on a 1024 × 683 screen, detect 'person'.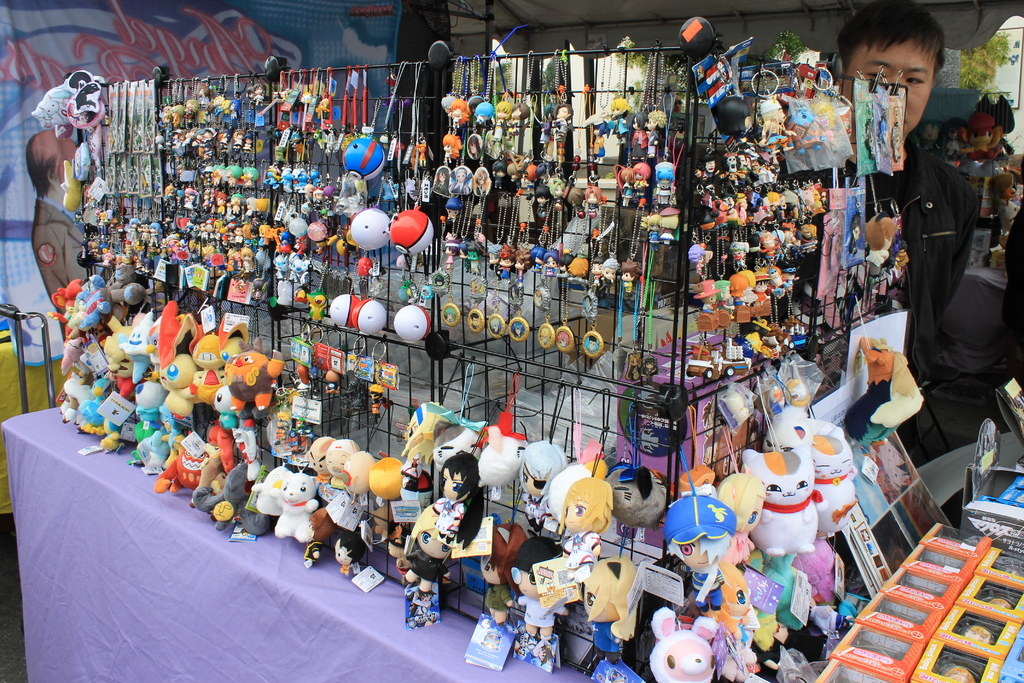
box=[243, 224, 249, 245].
